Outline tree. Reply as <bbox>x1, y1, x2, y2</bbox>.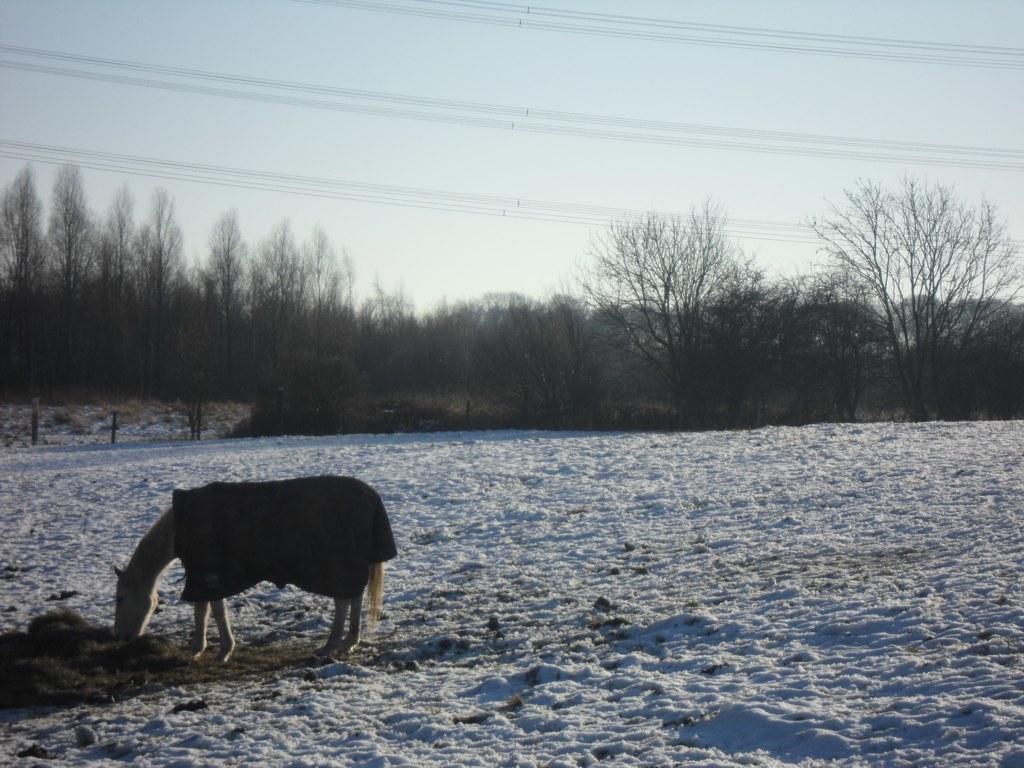
<bbox>938, 291, 1023, 416</bbox>.
